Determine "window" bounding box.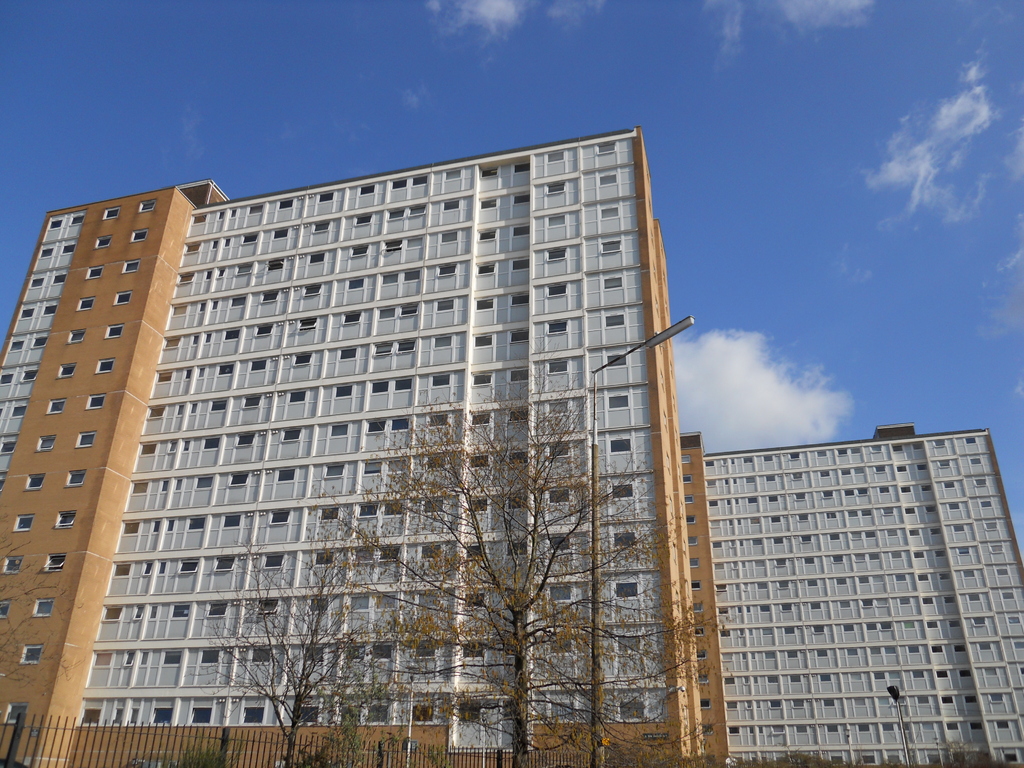
Determined: (x1=924, y1=724, x2=931, y2=732).
